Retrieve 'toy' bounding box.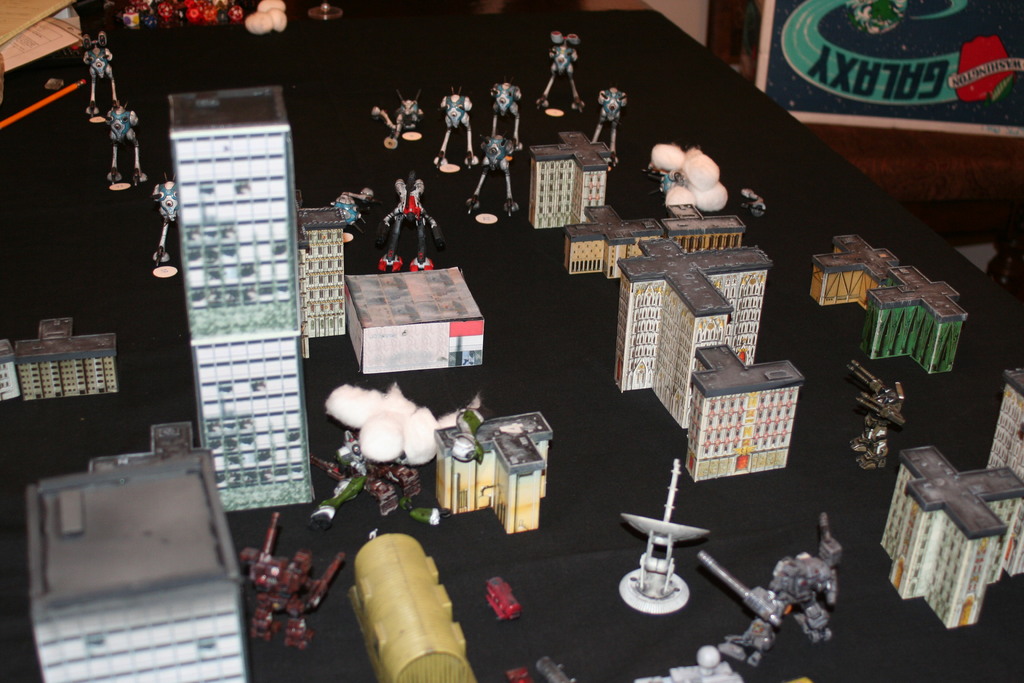
Bounding box: region(466, 136, 521, 219).
